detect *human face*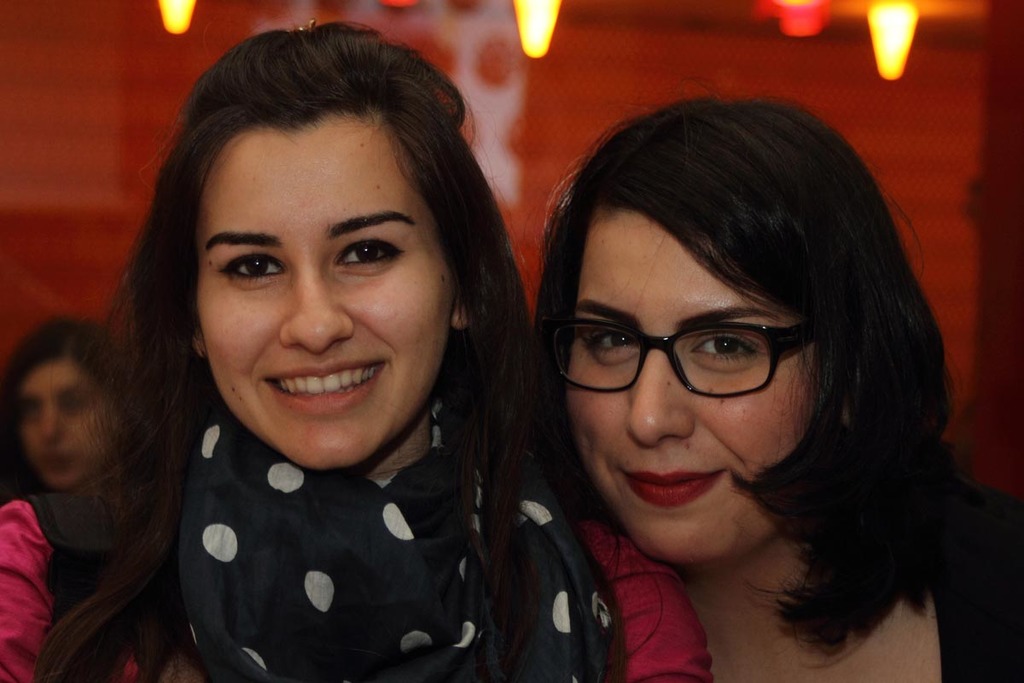
l=197, t=110, r=452, b=467
